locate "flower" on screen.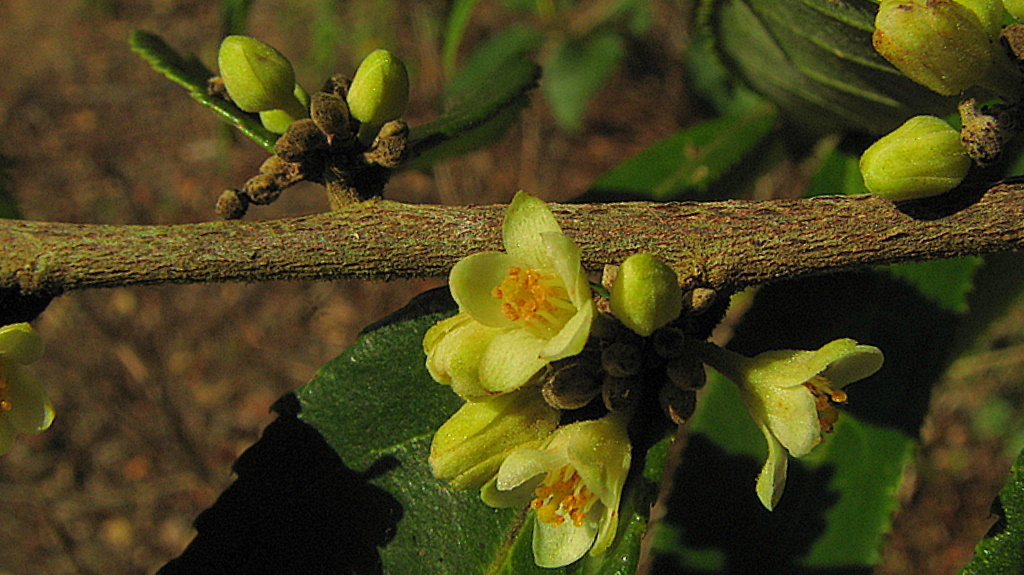
On screen at {"left": 730, "top": 338, "right": 883, "bottom": 514}.
